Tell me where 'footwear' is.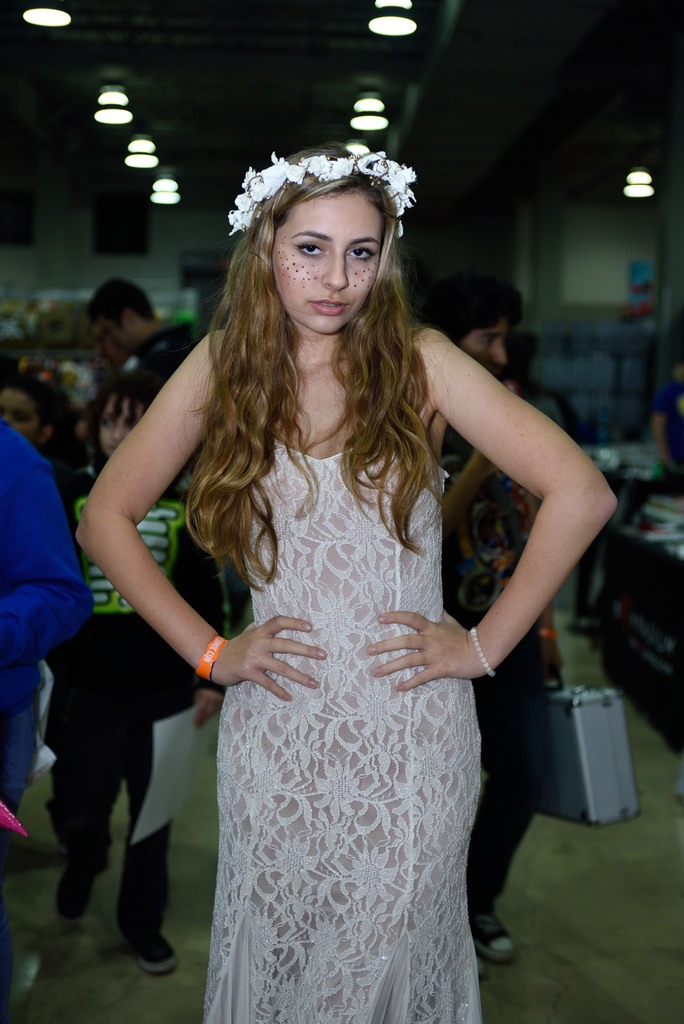
'footwear' is at (118, 924, 188, 984).
